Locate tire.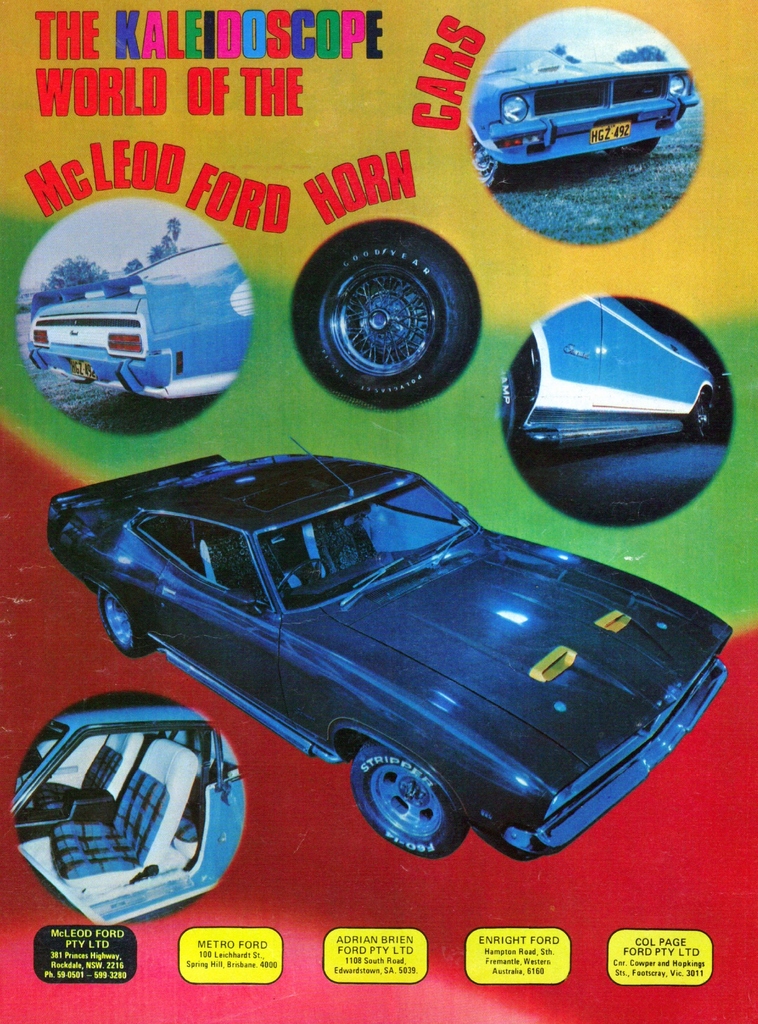
Bounding box: <bbox>97, 594, 148, 659</bbox>.
